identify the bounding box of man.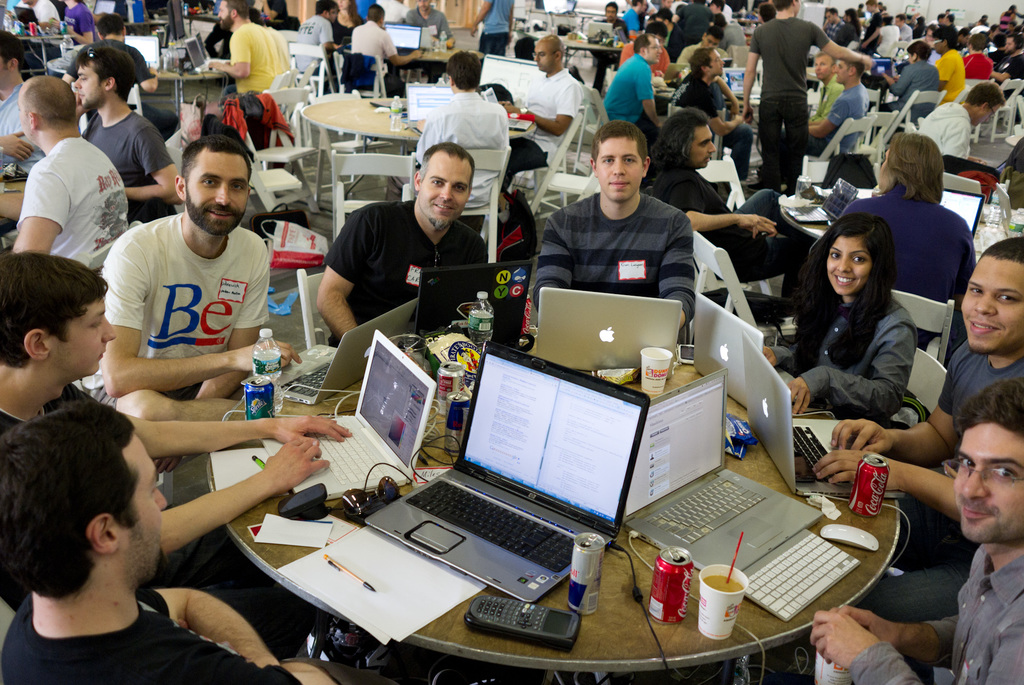
rect(665, 0, 717, 51).
